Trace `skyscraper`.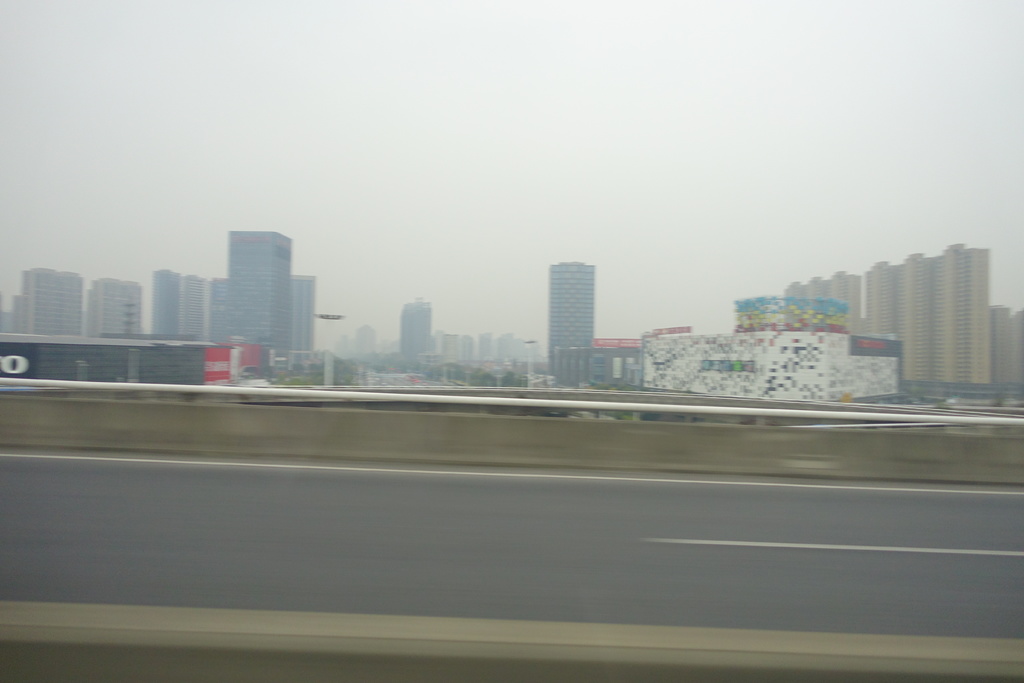
Traced to x1=225 y1=226 x2=285 y2=344.
